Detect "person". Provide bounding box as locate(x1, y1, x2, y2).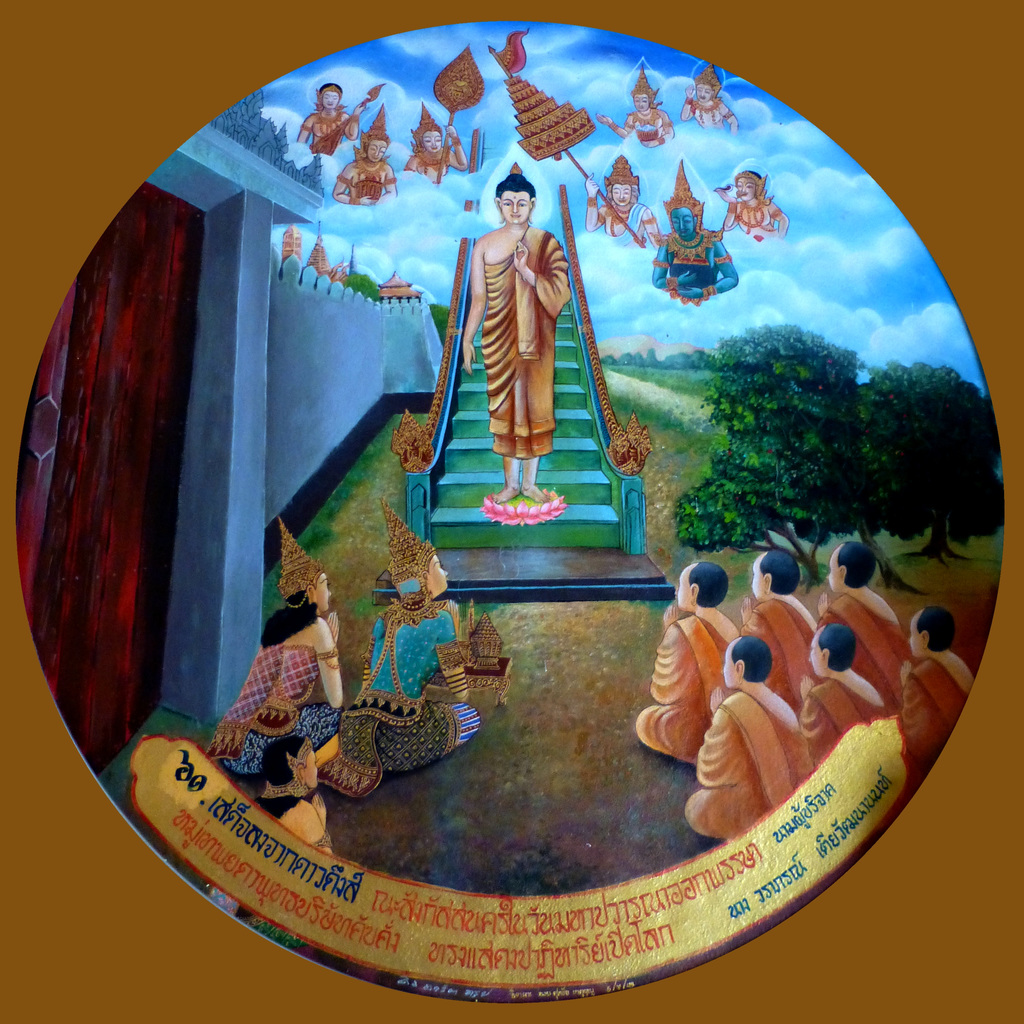
locate(331, 106, 401, 211).
